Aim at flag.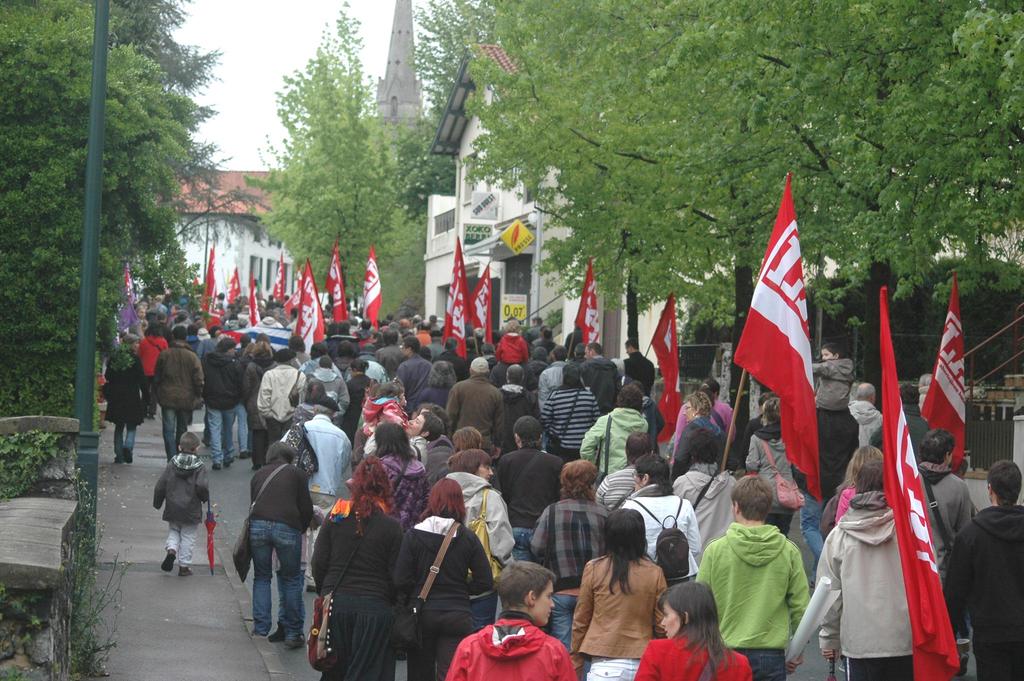
Aimed at (200, 241, 223, 332).
